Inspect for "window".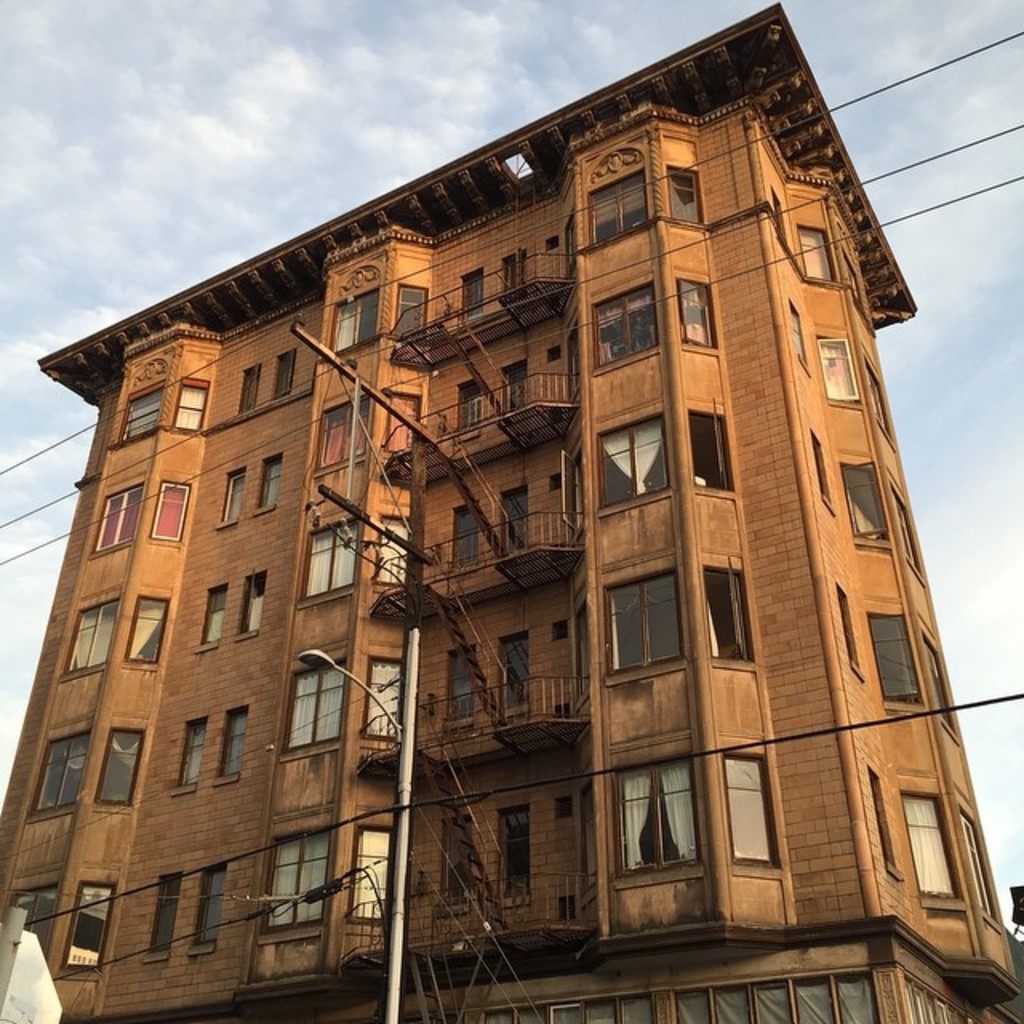
Inspection: bbox=(218, 704, 250, 779).
